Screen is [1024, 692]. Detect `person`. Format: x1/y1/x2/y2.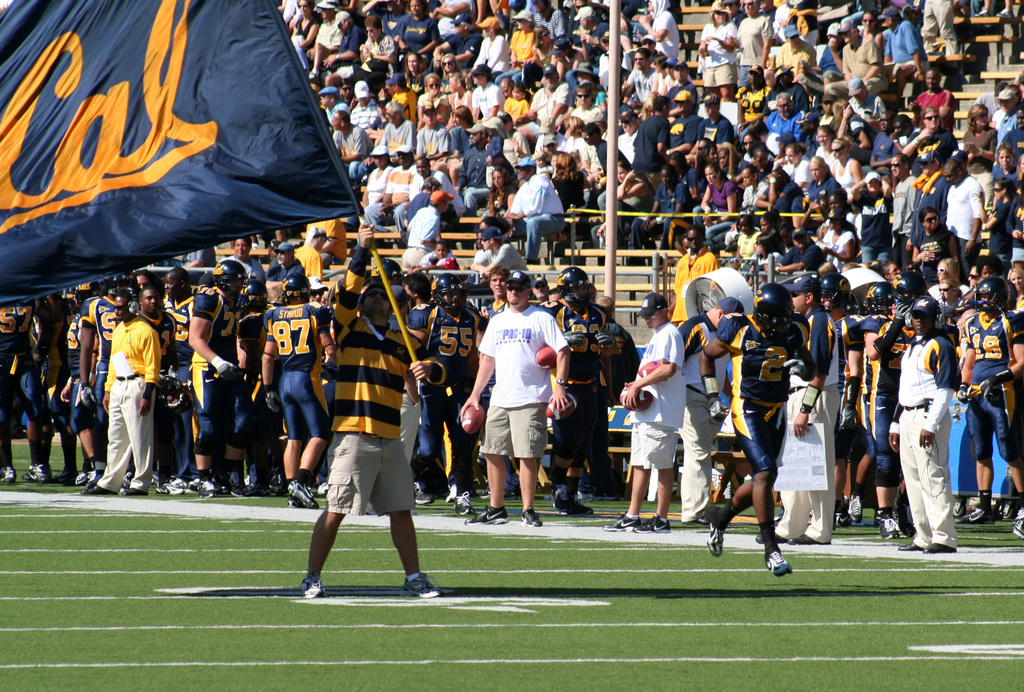
955/270/1023/526.
